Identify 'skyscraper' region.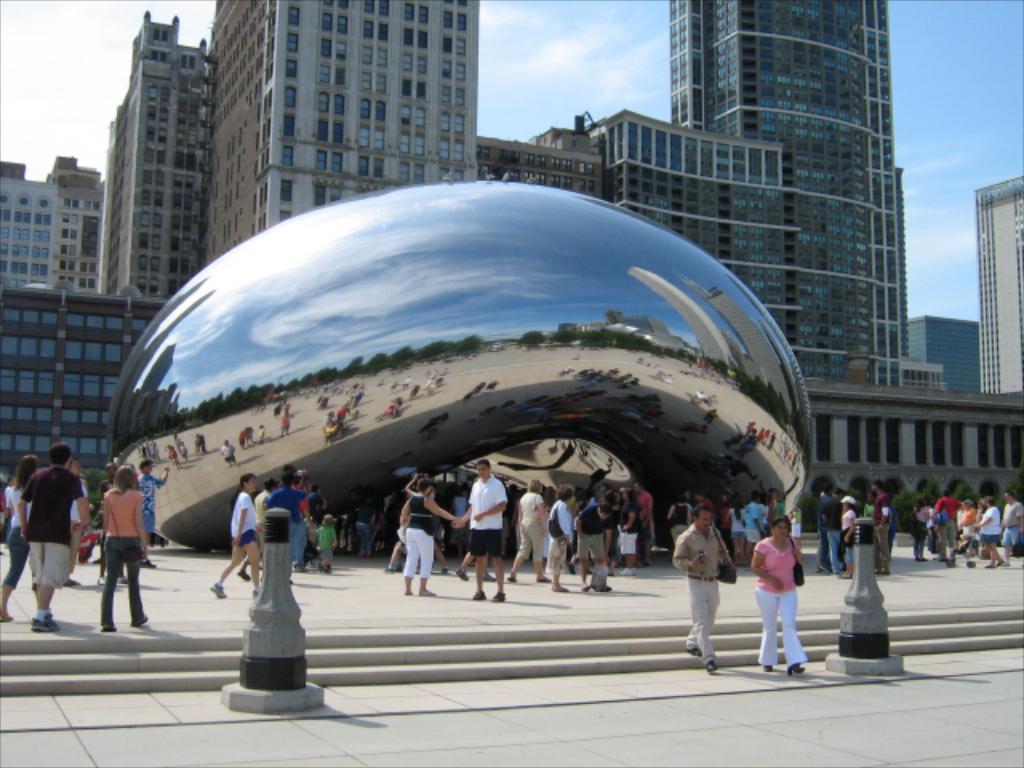
Region: box=[67, 13, 227, 301].
